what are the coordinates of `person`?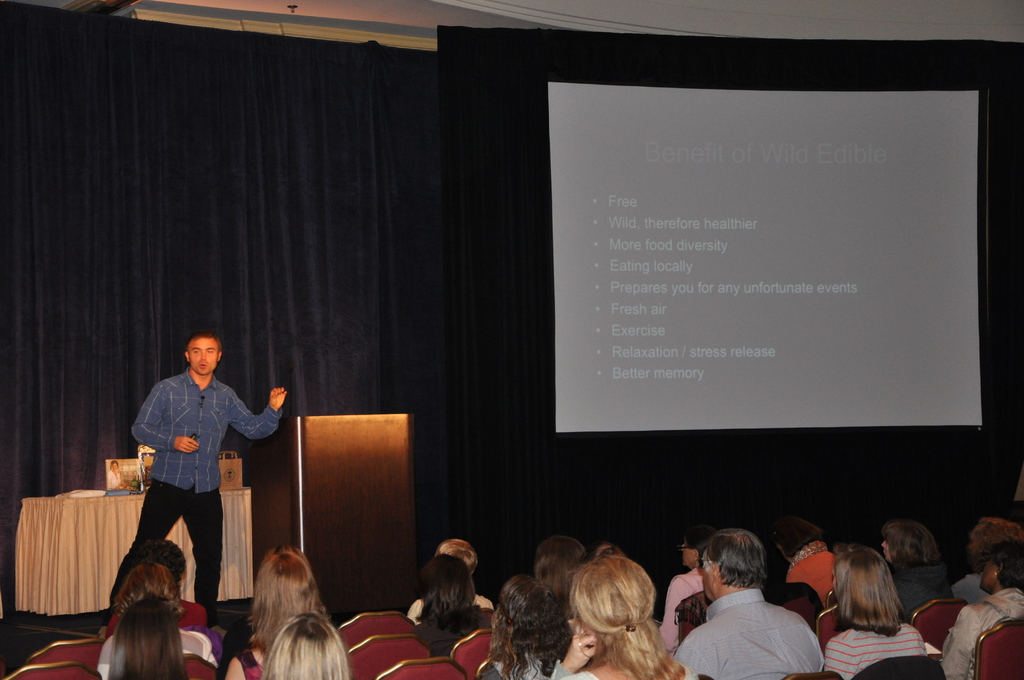
[476, 575, 578, 679].
